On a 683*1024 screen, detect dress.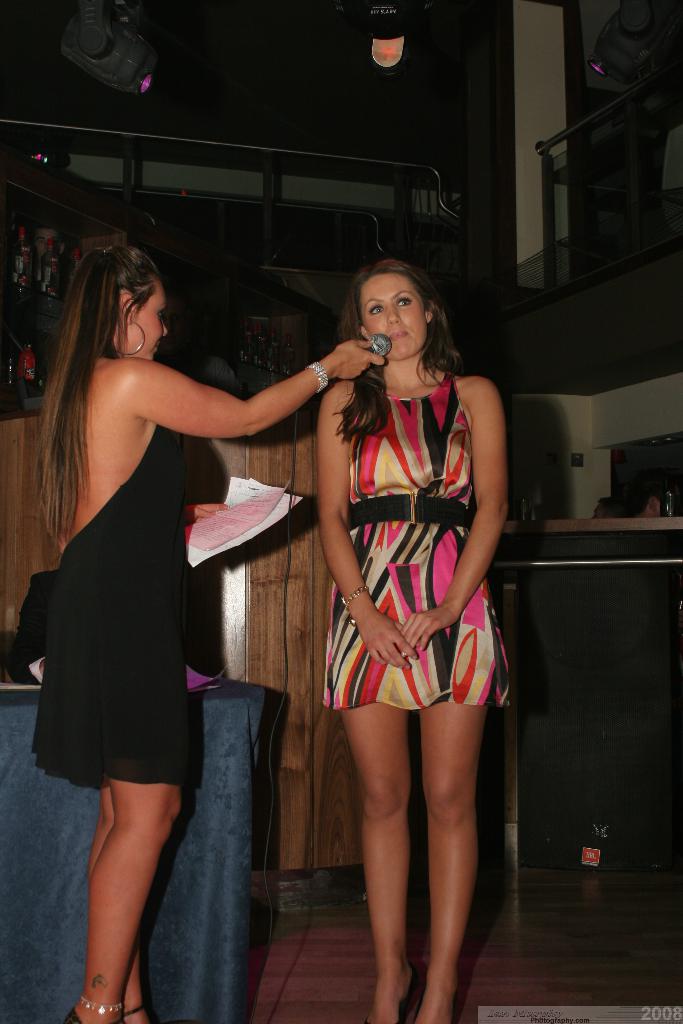
crop(318, 368, 514, 716).
